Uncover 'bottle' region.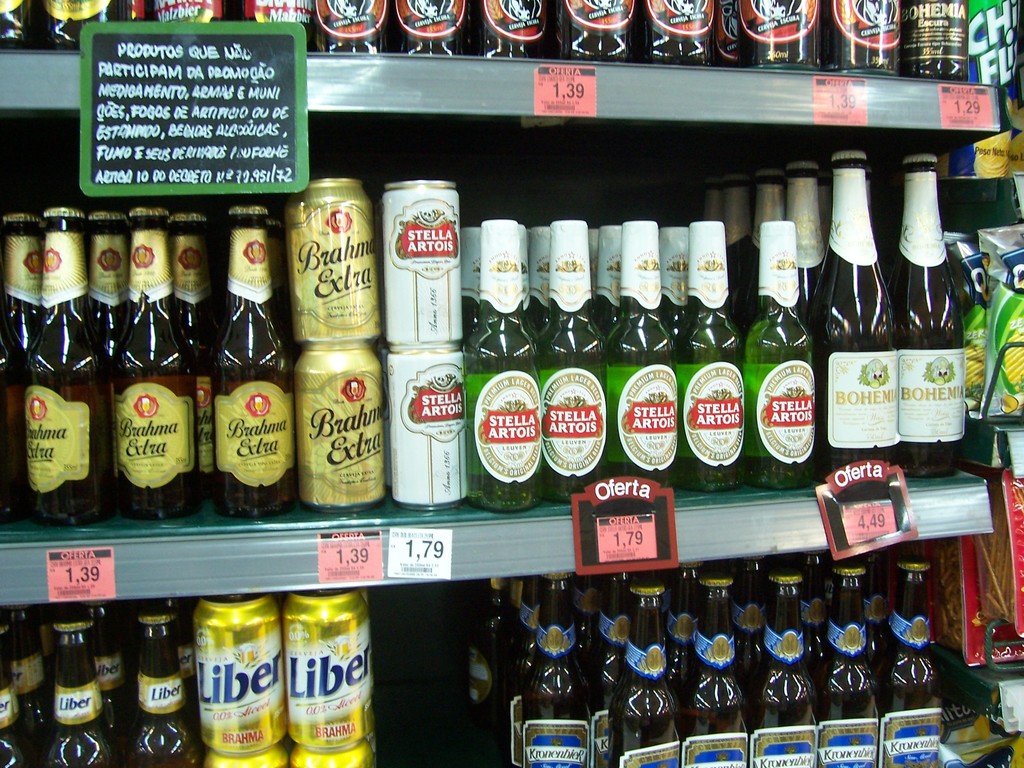
Uncovered: box(860, 555, 945, 767).
